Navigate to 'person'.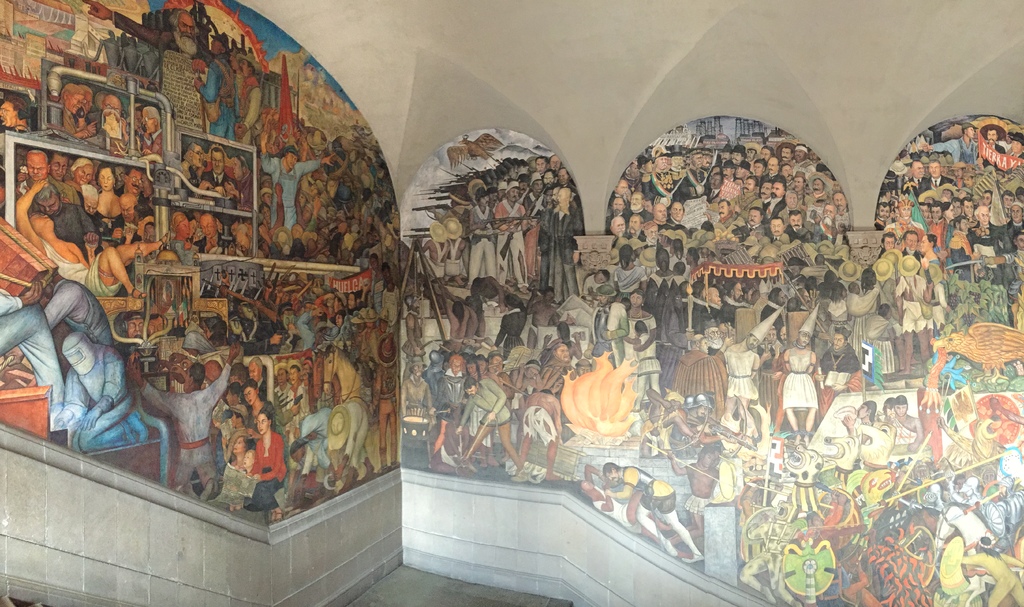
Navigation target: x1=83 y1=0 x2=211 y2=77.
